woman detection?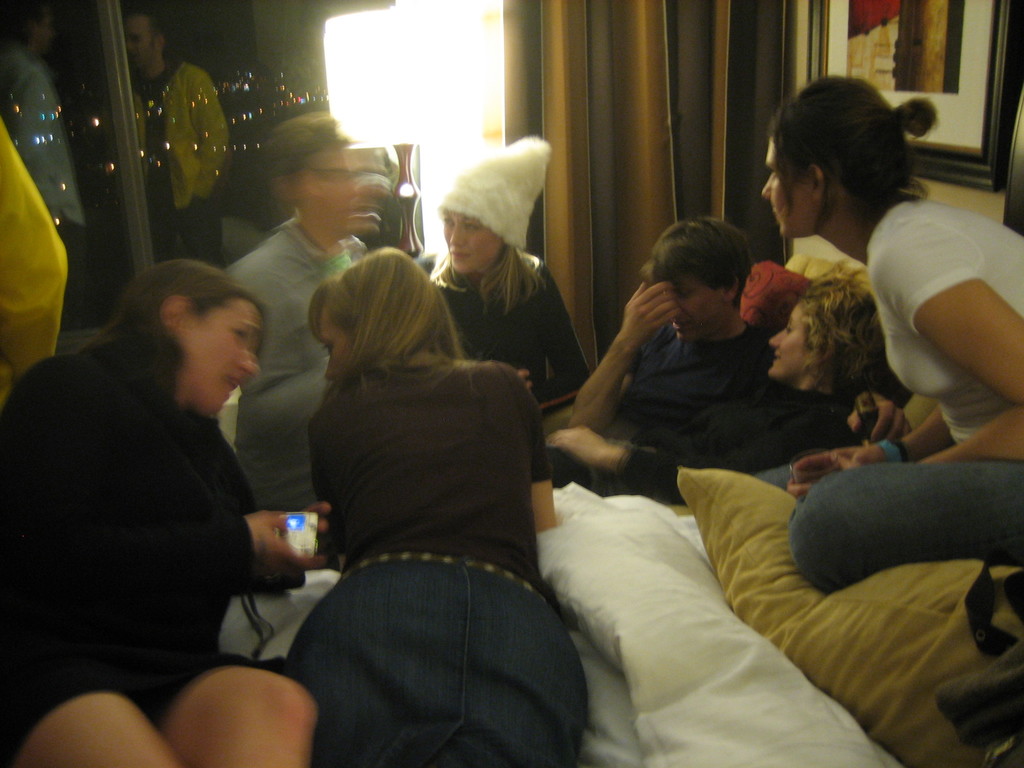
(left=543, top=271, right=908, bottom=497)
